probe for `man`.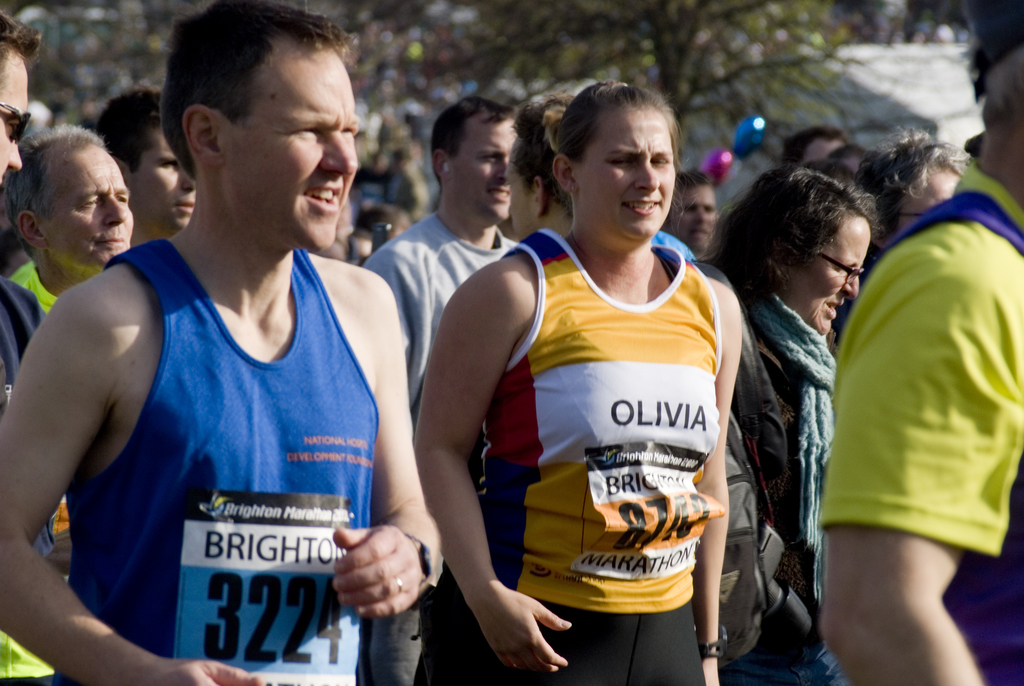
Probe result: l=376, t=88, r=526, b=424.
